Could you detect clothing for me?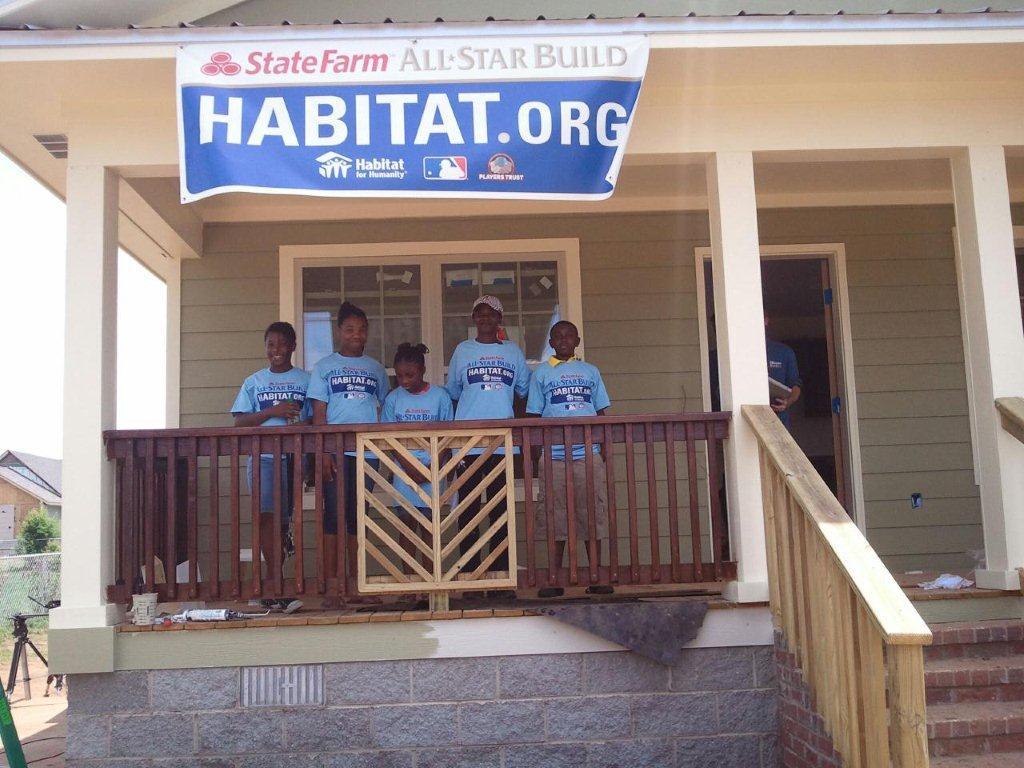
Detection result: box=[302, 356, 393, 533].
